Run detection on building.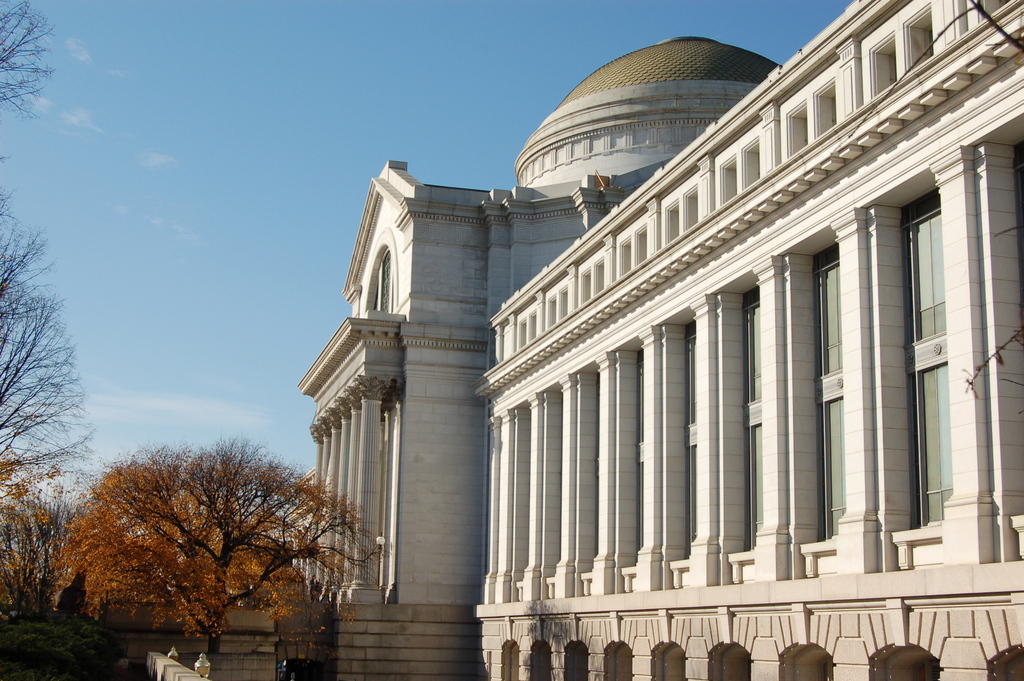
Result: bbox(155, 0, 1023, 680).
